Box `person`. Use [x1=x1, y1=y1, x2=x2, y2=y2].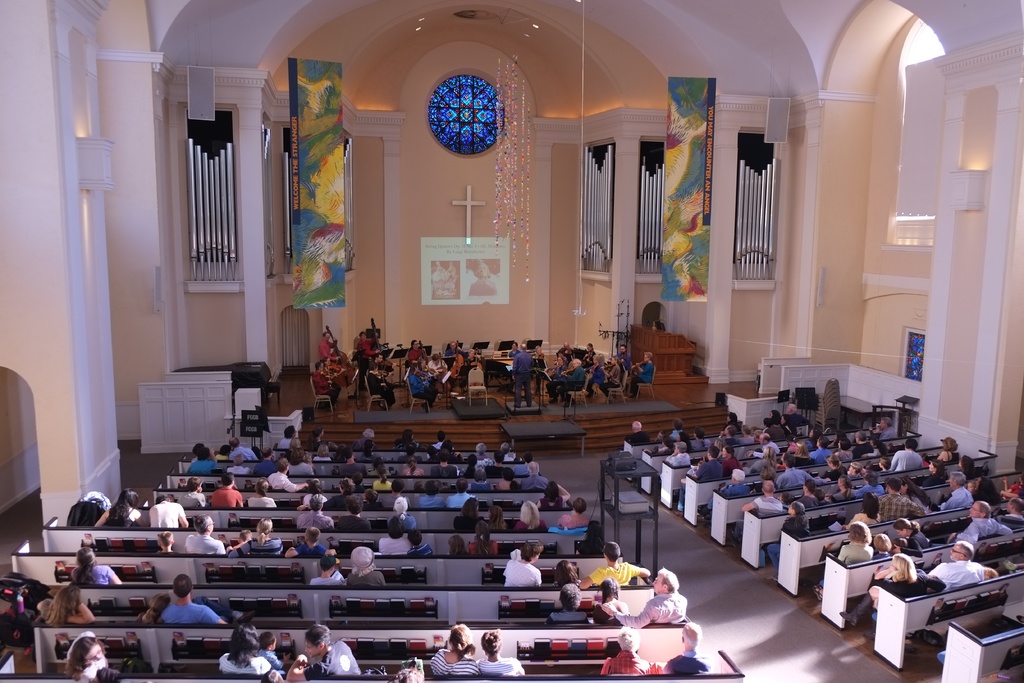
[x1=764, y1=416, x2=790, y2=440].
